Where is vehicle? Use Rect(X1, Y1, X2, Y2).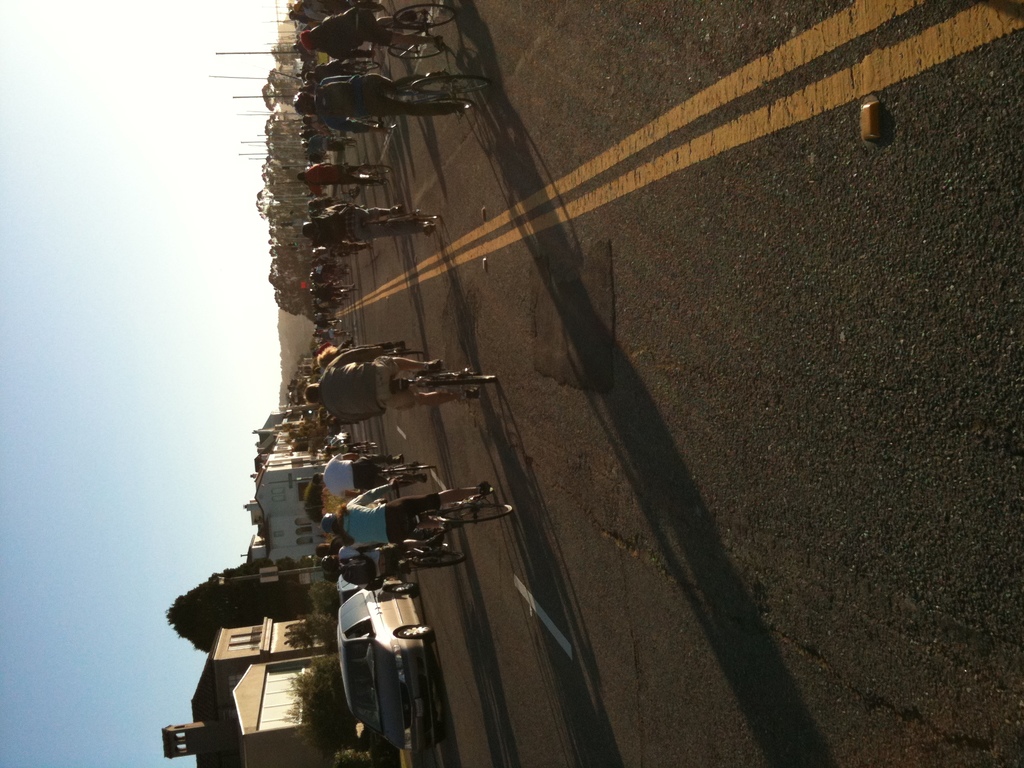
Rect(417, 497, 517, 527).
